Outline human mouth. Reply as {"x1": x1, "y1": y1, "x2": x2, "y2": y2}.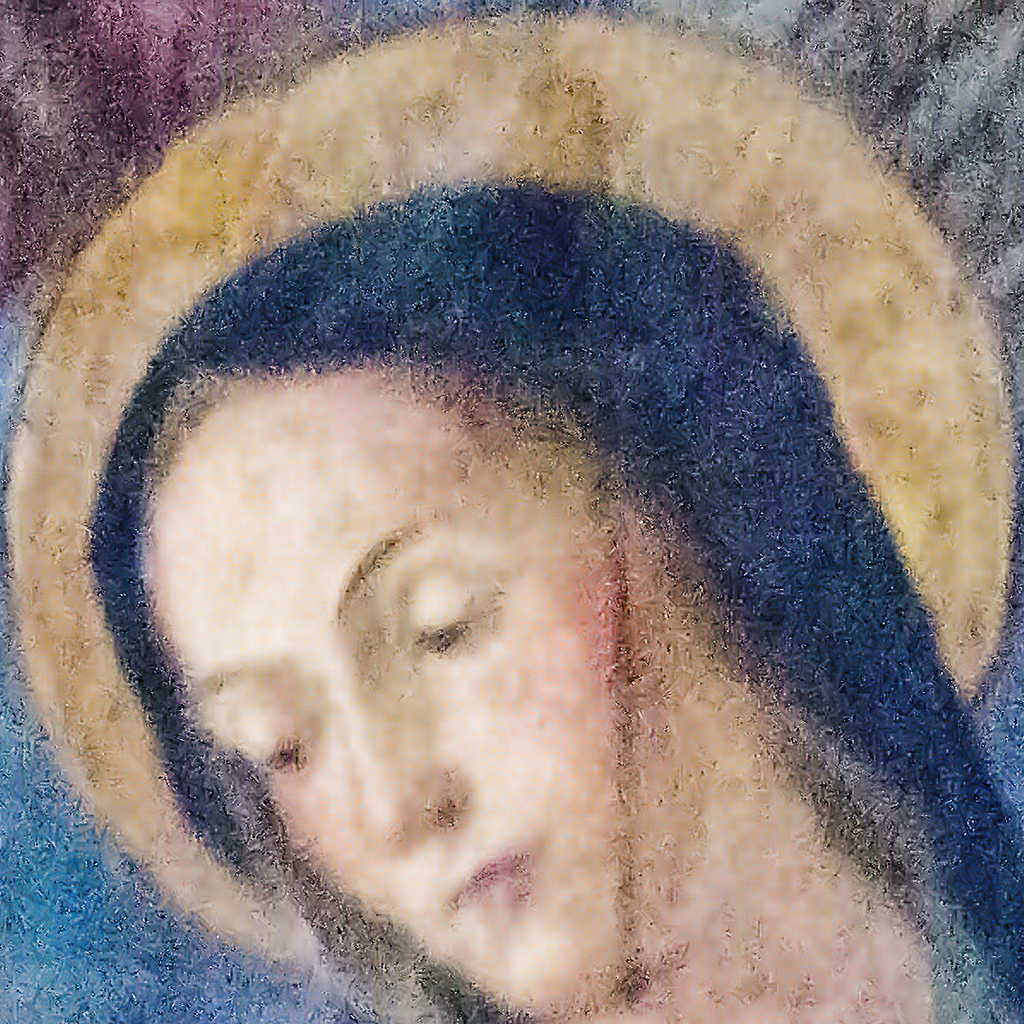
{"x1": 439, "y1": 857, "x2": 517, "y2": 909}.
